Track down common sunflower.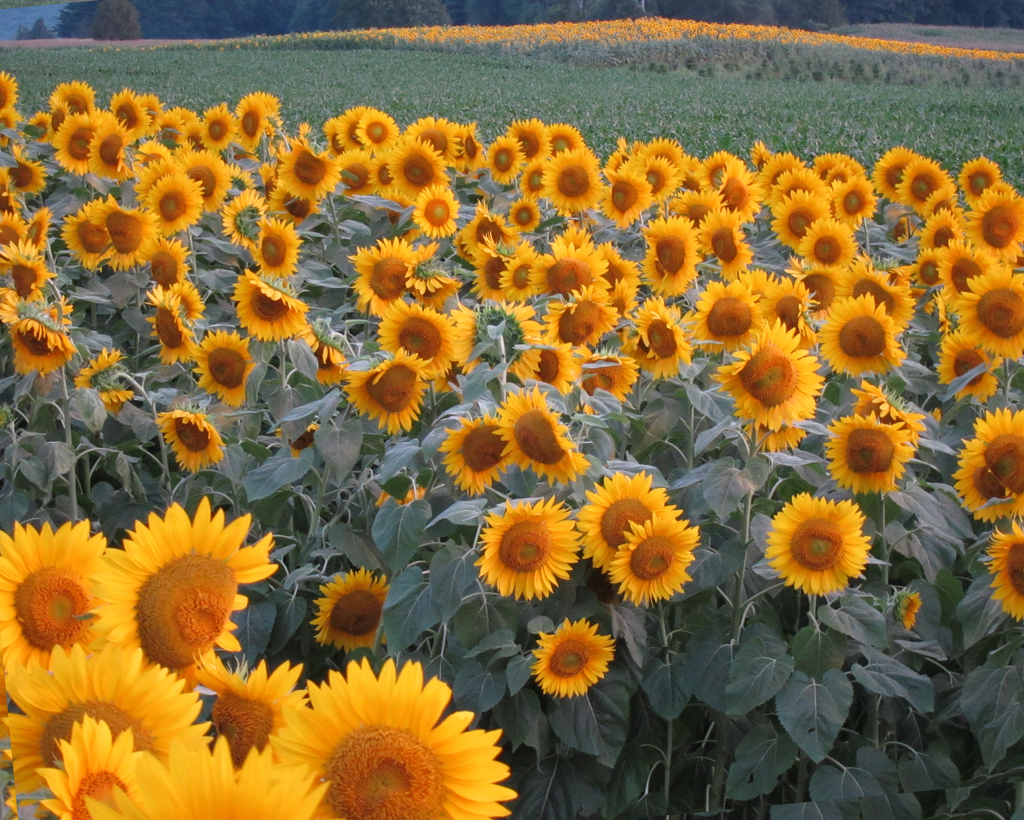
Tracked to <box>732,334,825,431</box>.
